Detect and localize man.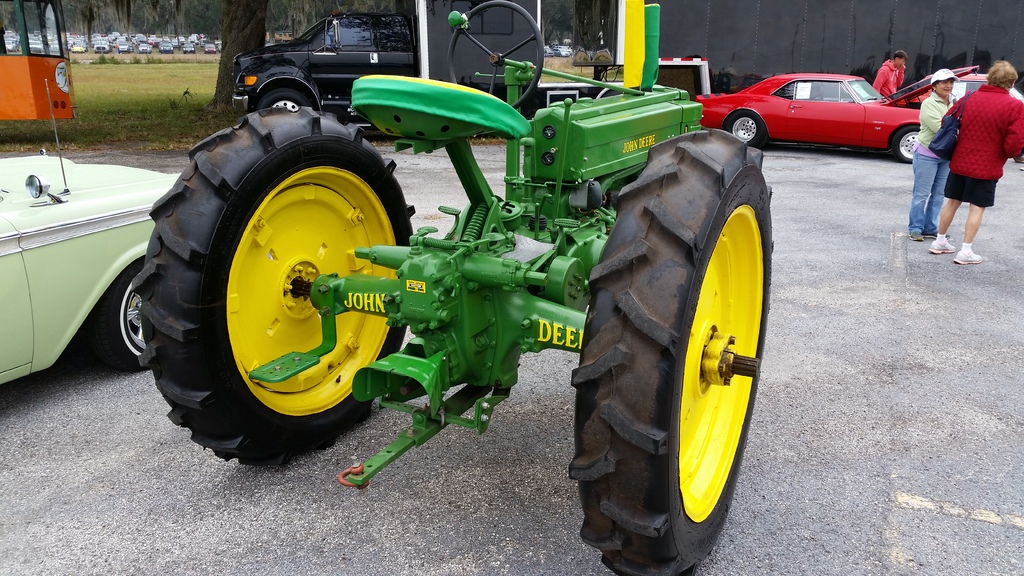
Localized at 867:44:908:97.
